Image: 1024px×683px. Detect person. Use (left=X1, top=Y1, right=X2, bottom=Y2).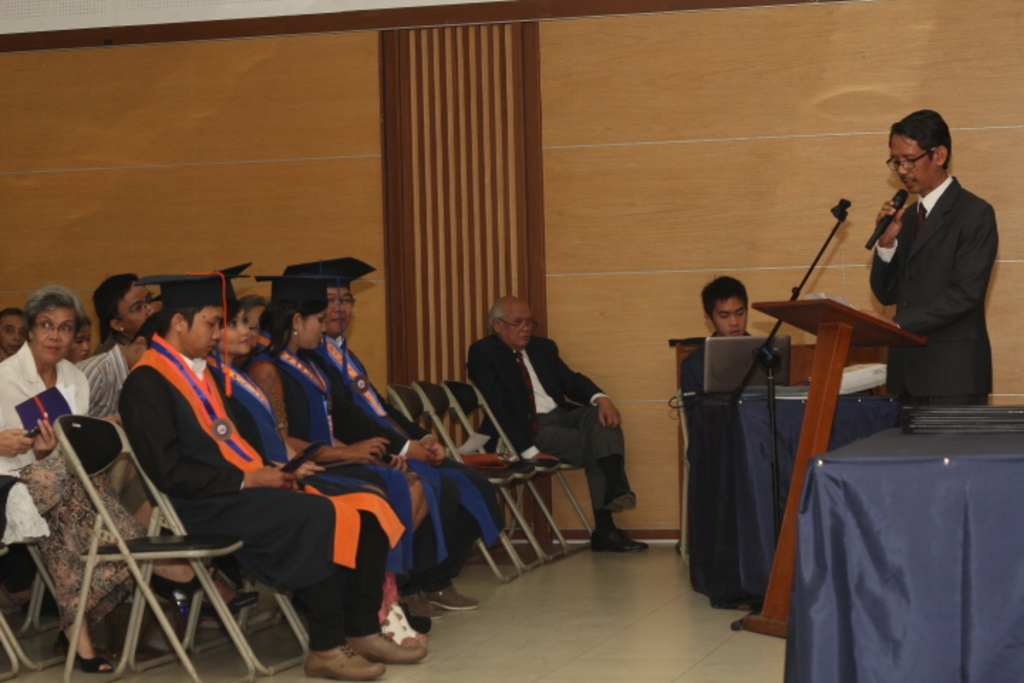
(left=245, top=296, right=269, bottom=344).
